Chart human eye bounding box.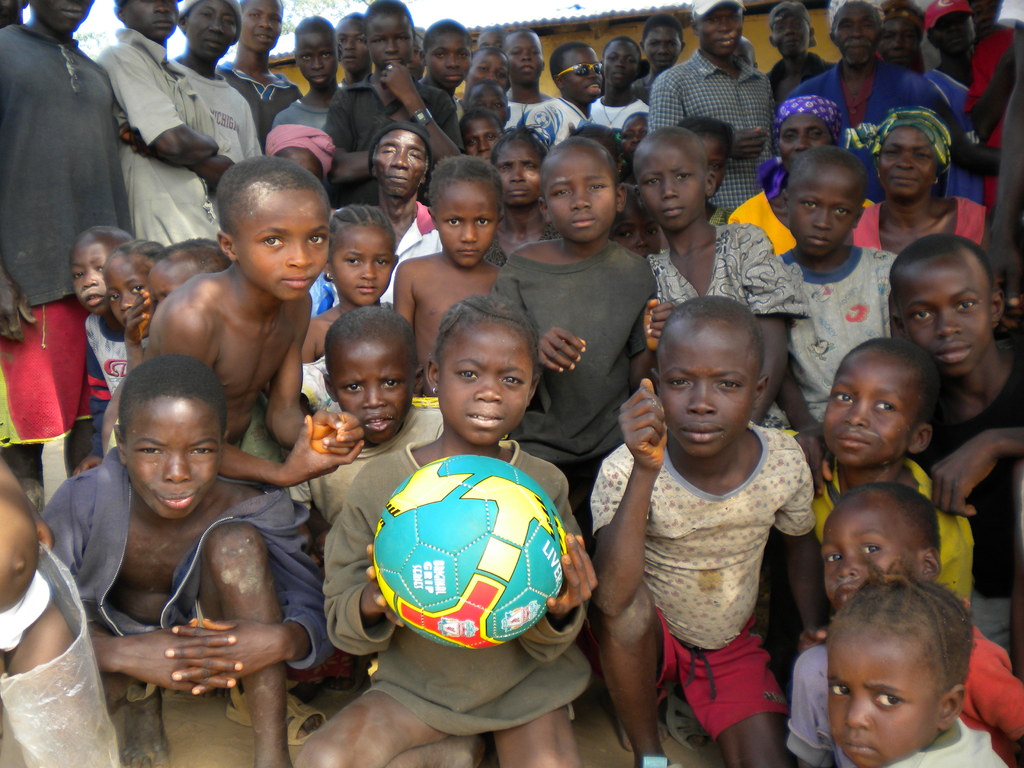
Charted: x1=715, y1=372, x2=743, y2=396.
